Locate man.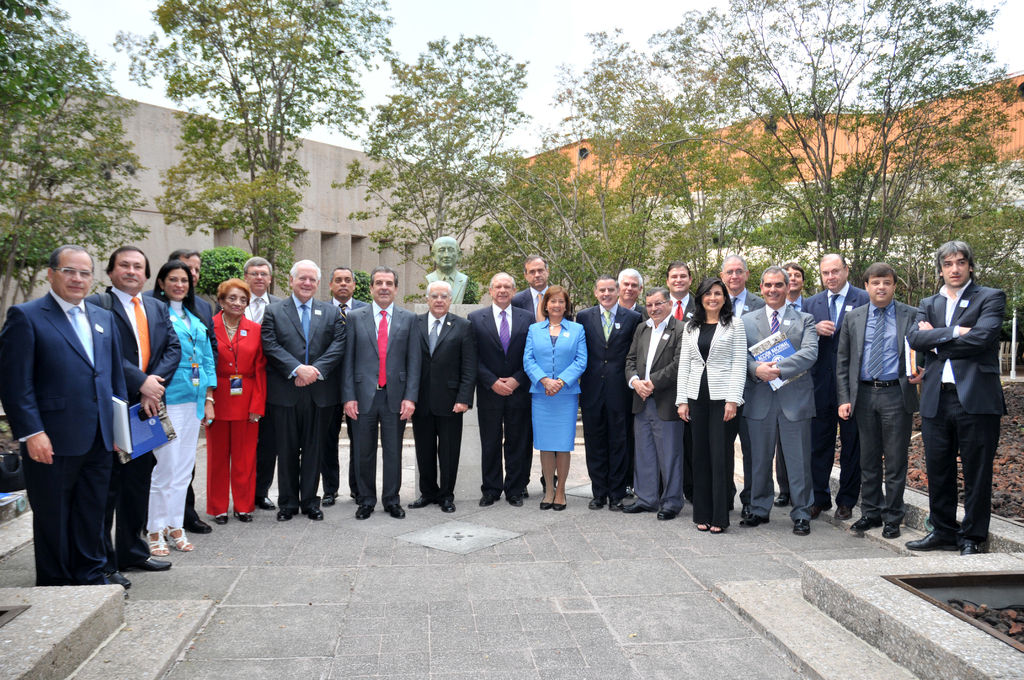
Bounding box: BBox(739, 262, 820, 537).
